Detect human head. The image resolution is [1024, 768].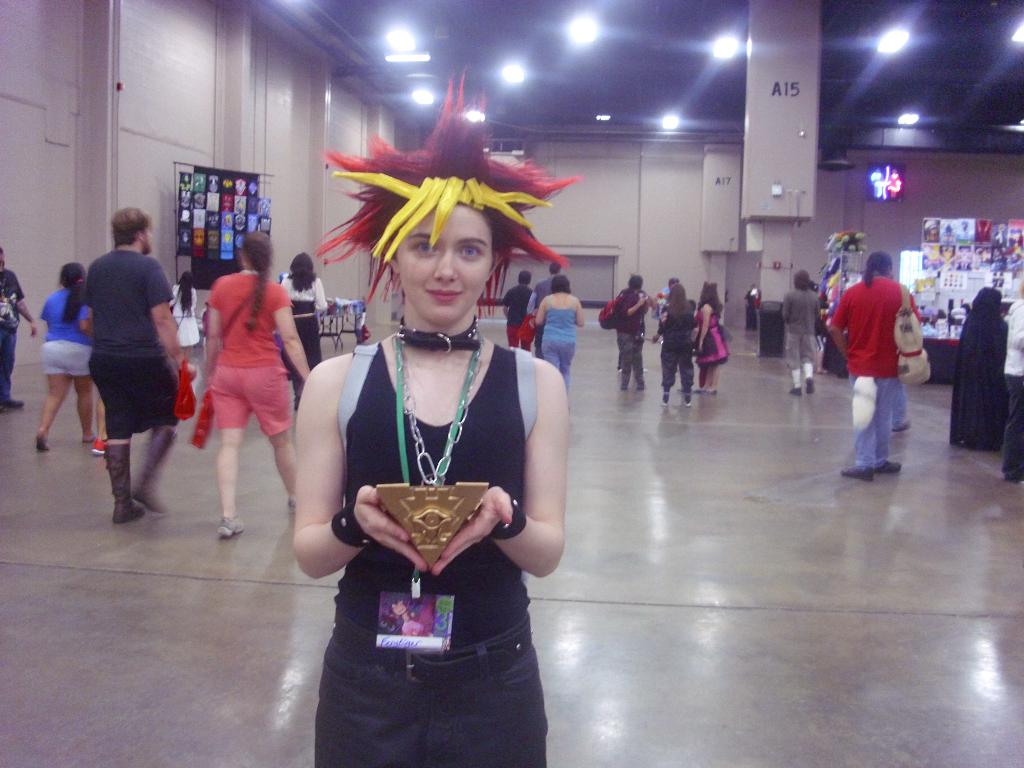
left=291, top=248, right=314, bottom=279.
